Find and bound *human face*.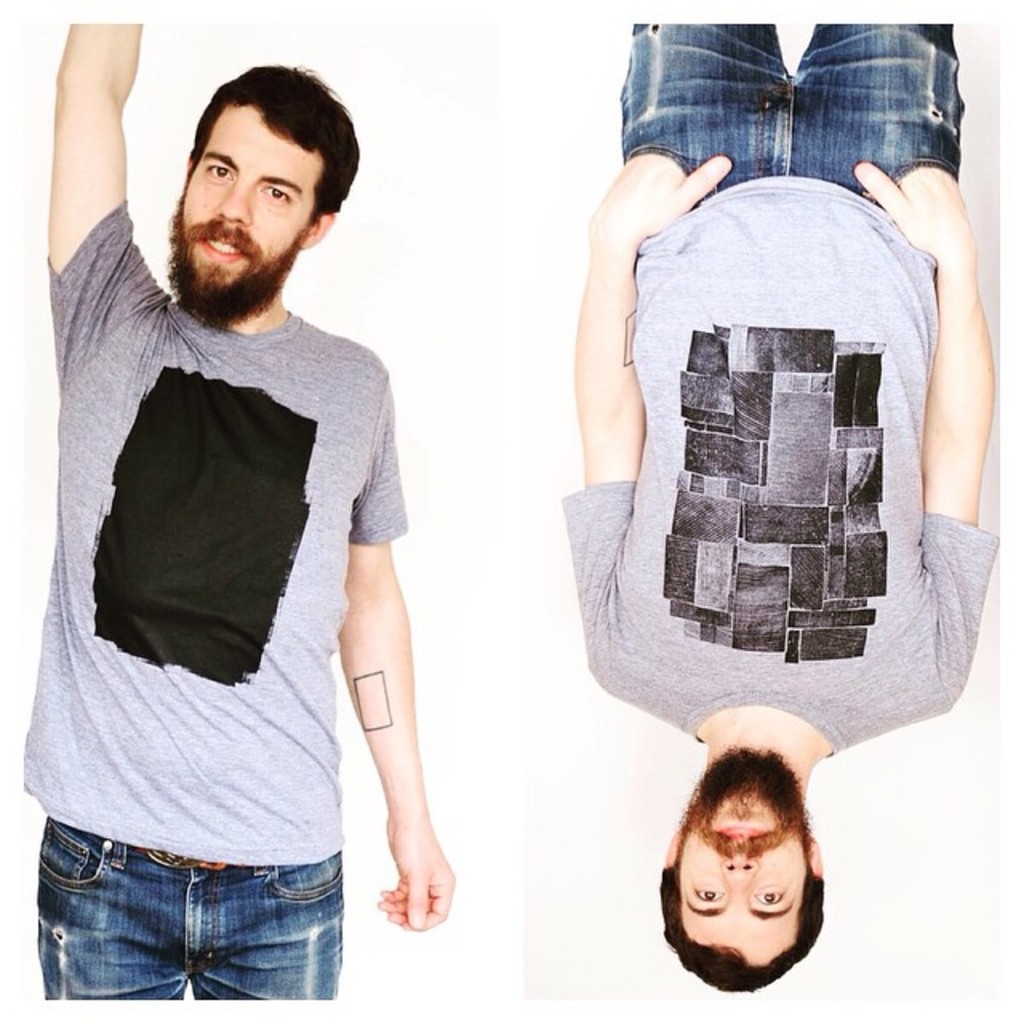
Bound: 184, 104, 326, 285.
